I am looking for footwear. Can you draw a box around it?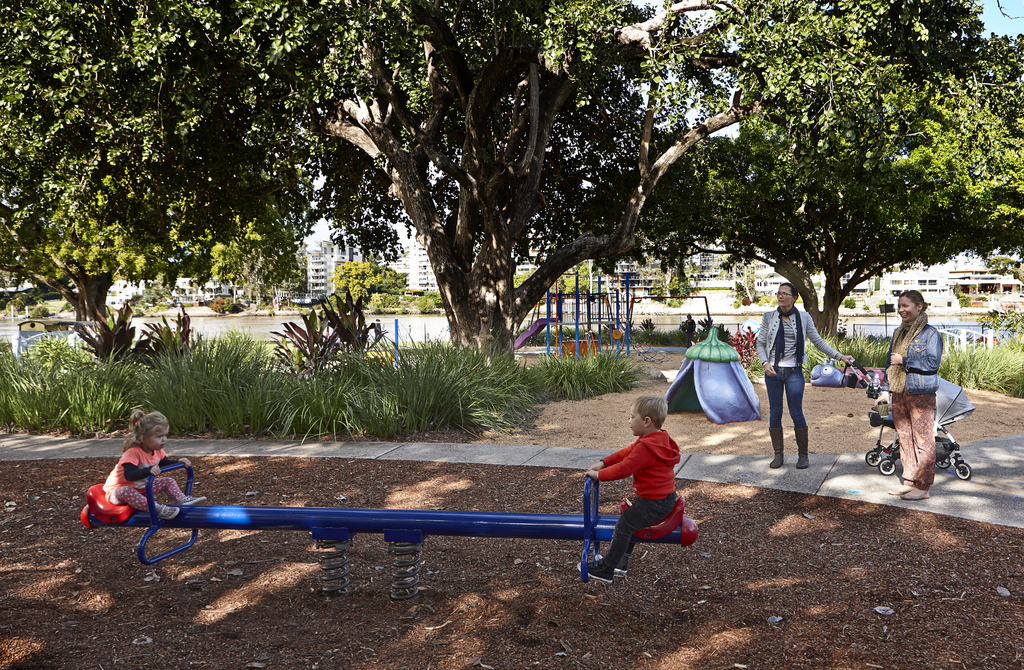
Sure, the bounding box is [901, 493, 929, 502].
